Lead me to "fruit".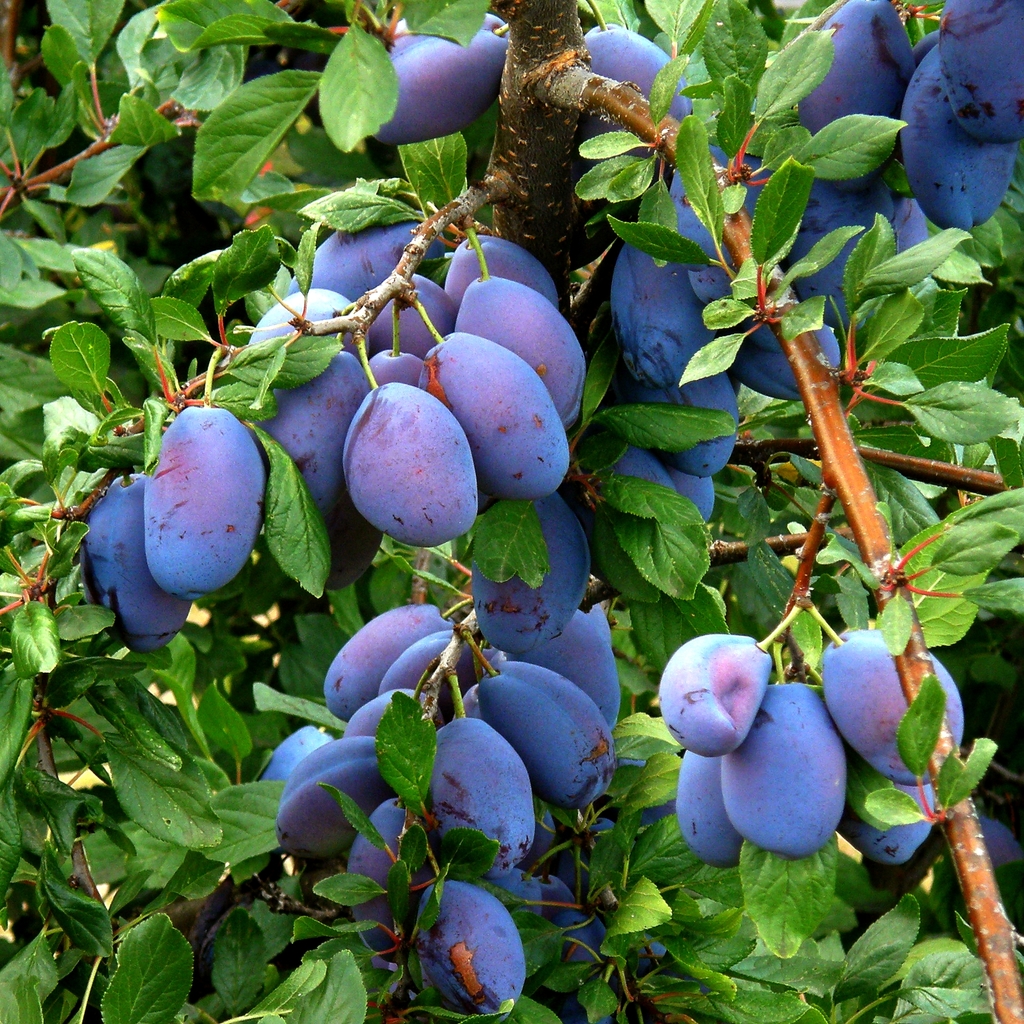
Lead to (x1=473, y1=495, x2=589, y2=655).
